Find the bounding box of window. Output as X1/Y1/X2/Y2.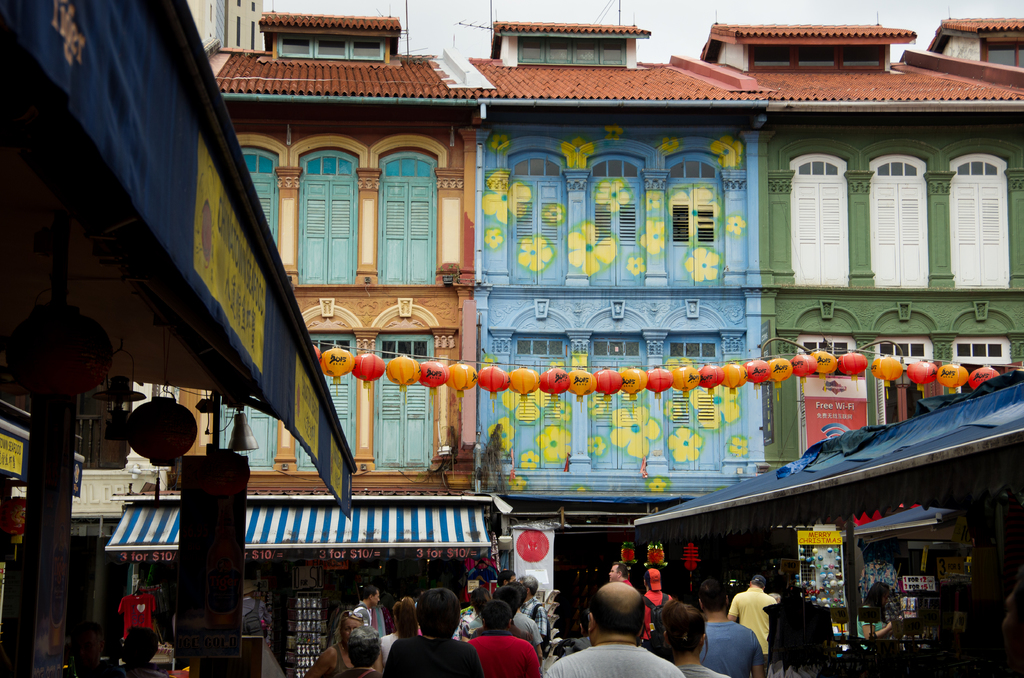
582/333/646/478.
